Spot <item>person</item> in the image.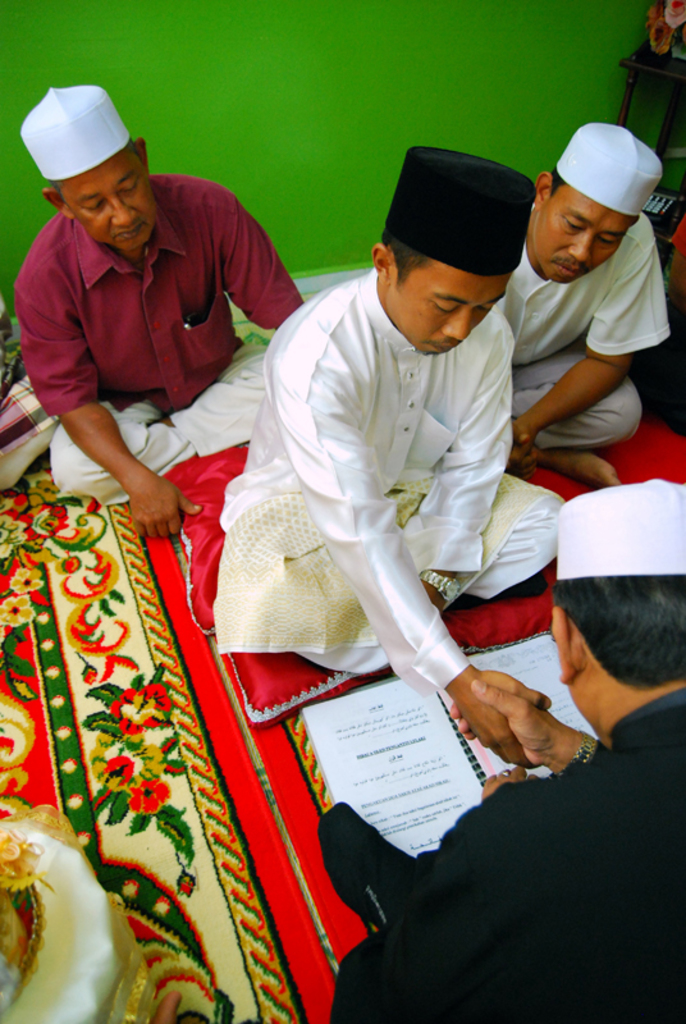
<item>person</item> found at 5 83 319 558.
